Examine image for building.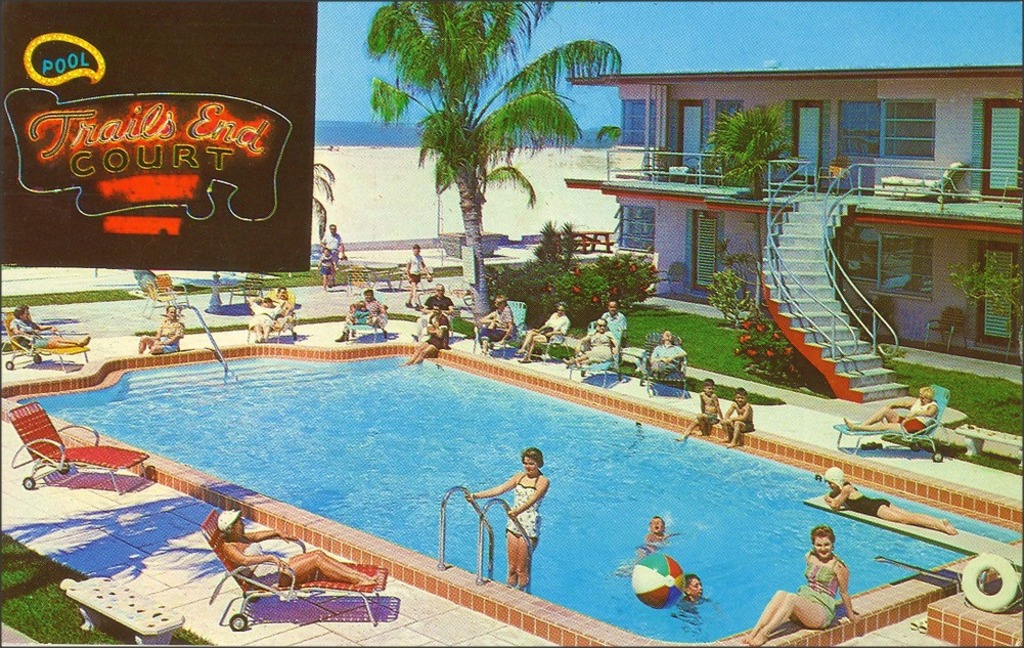
Examination result: [564, 74, 1023, 365].
